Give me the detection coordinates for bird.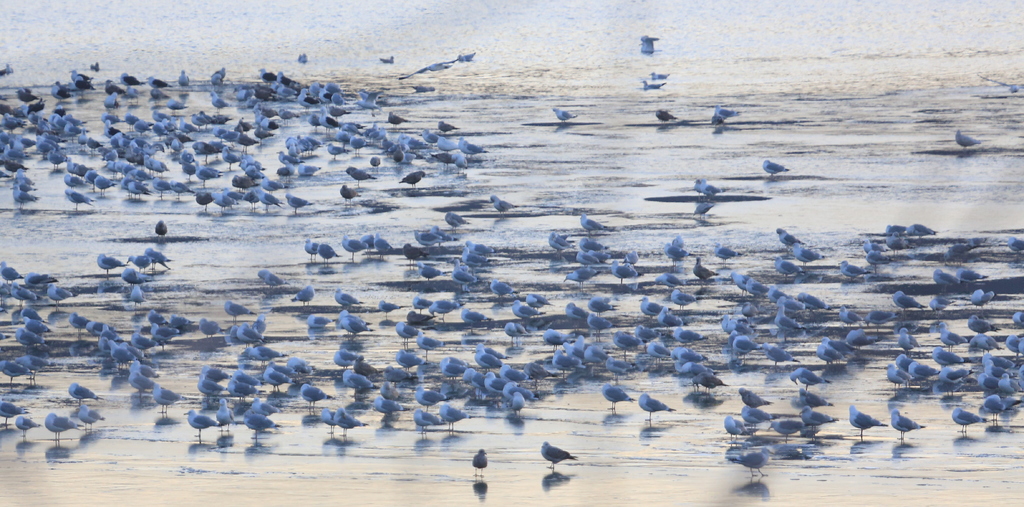
[359, 233, 375, 257].
